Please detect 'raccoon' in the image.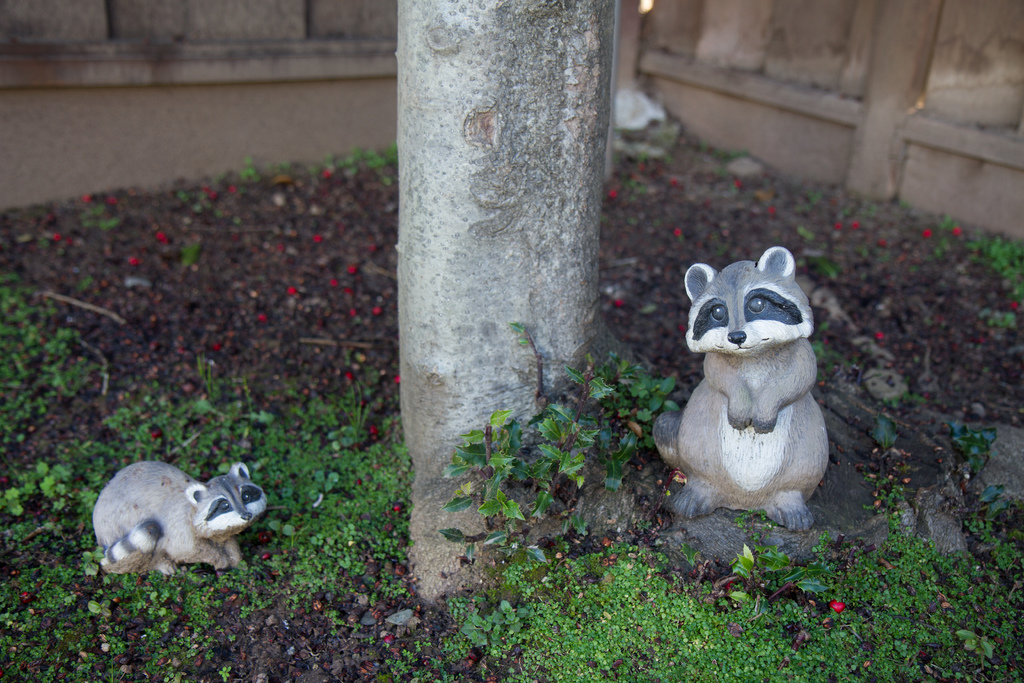
{"left": 653, "top": 250, "right": 828, "bottom": 527}.
